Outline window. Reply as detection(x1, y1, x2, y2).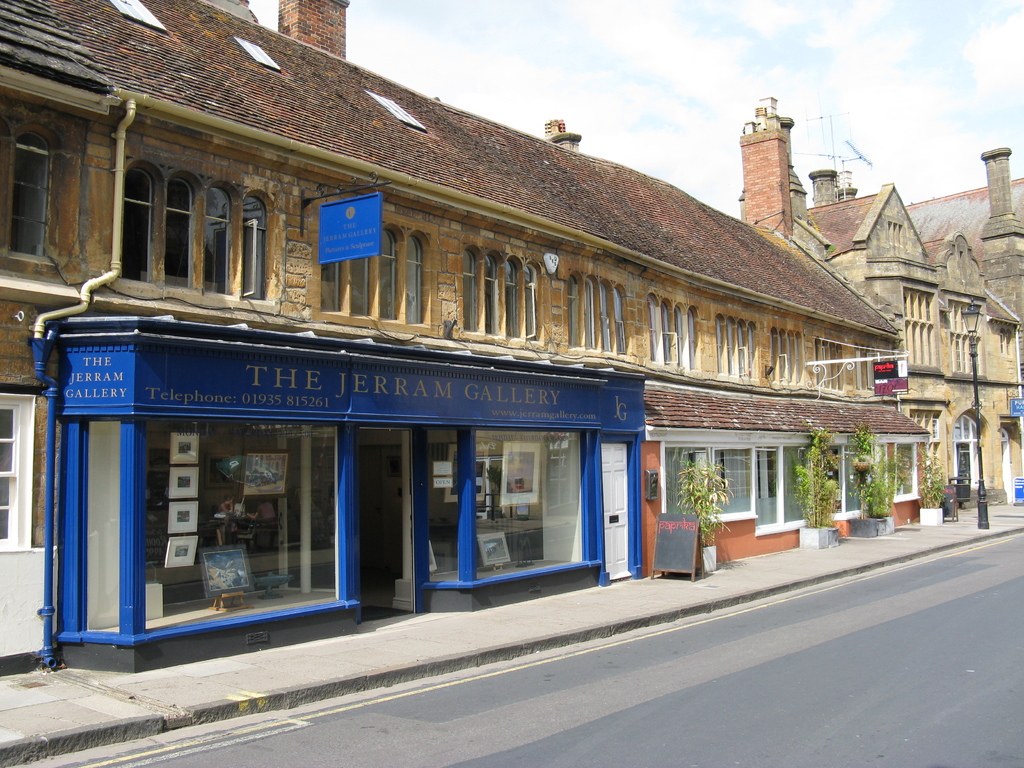
detection(1000, 331, 1011, 358).
